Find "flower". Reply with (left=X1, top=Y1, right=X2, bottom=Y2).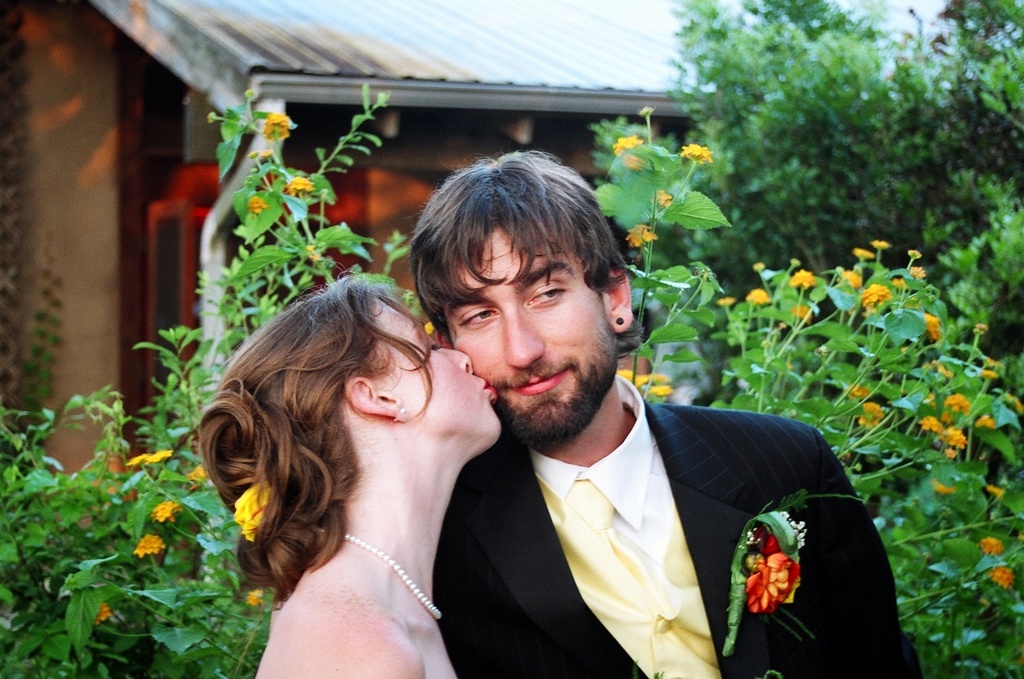
(left=908, top=265, right=927, bottom=277).
